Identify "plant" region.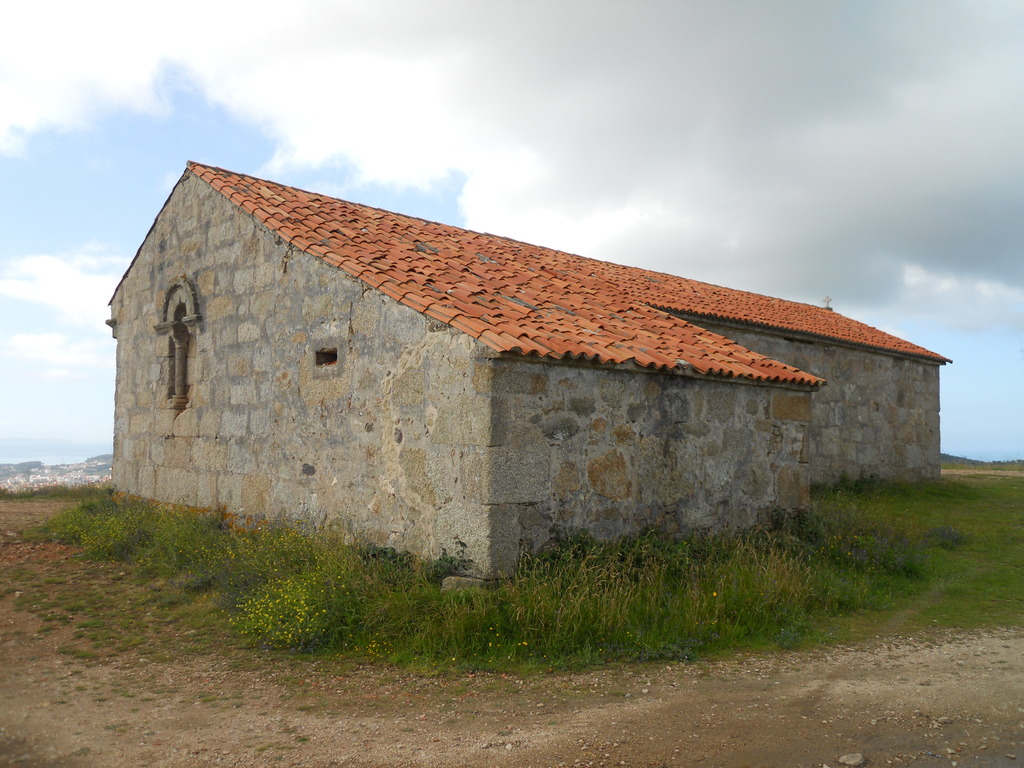
Region: [left=196, top=688, right=214, bottom=706].
